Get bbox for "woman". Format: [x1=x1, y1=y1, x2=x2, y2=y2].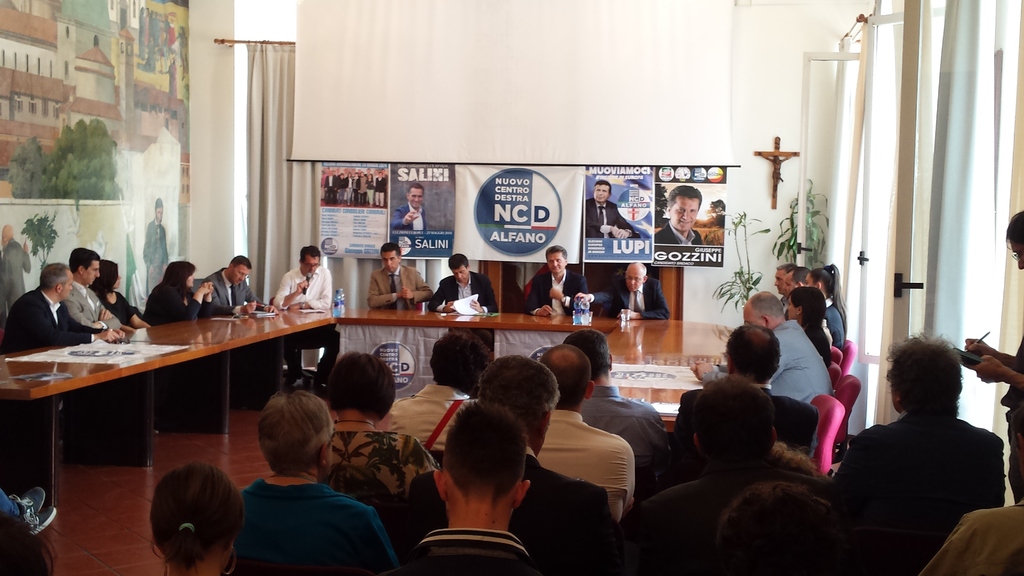
[x1=149, y1=460, x2=243, y2=575].
